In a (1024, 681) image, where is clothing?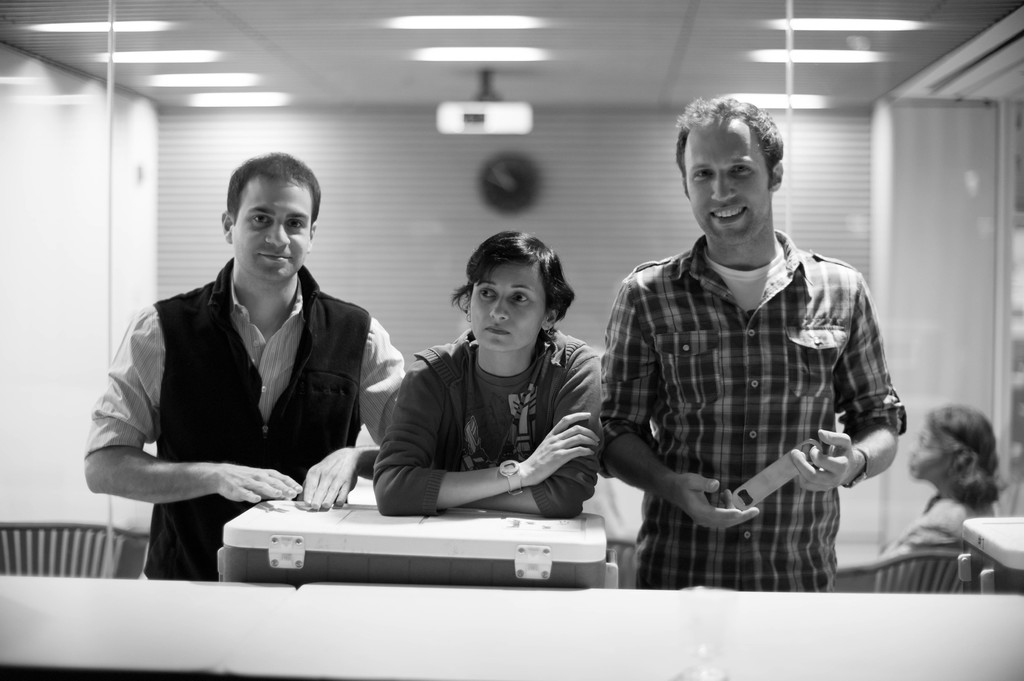
crop(372, 325, 604, 517).
